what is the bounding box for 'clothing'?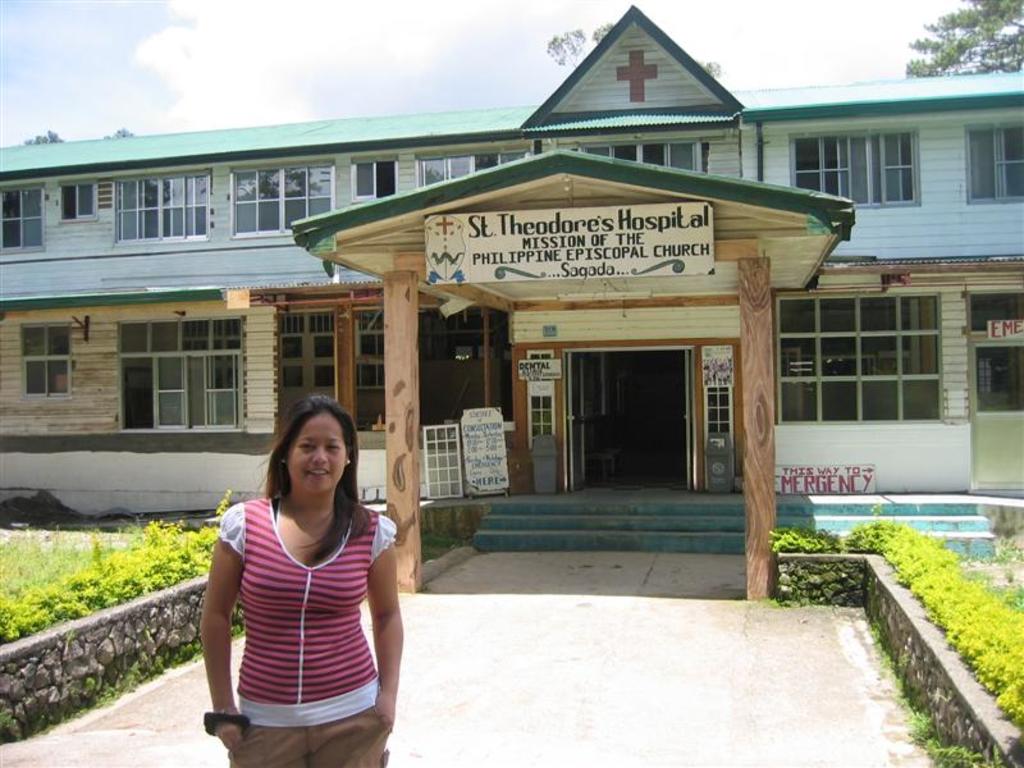
left=207, top=488, right=392, bottom=727.
